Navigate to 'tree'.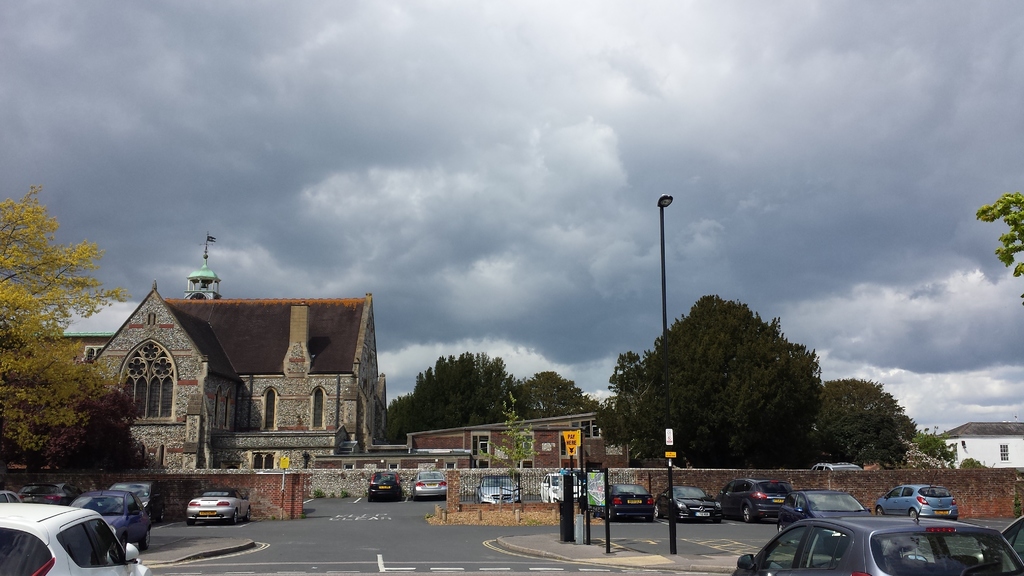
Navigation target: left=384, top=351, right=514, bottom=444.
